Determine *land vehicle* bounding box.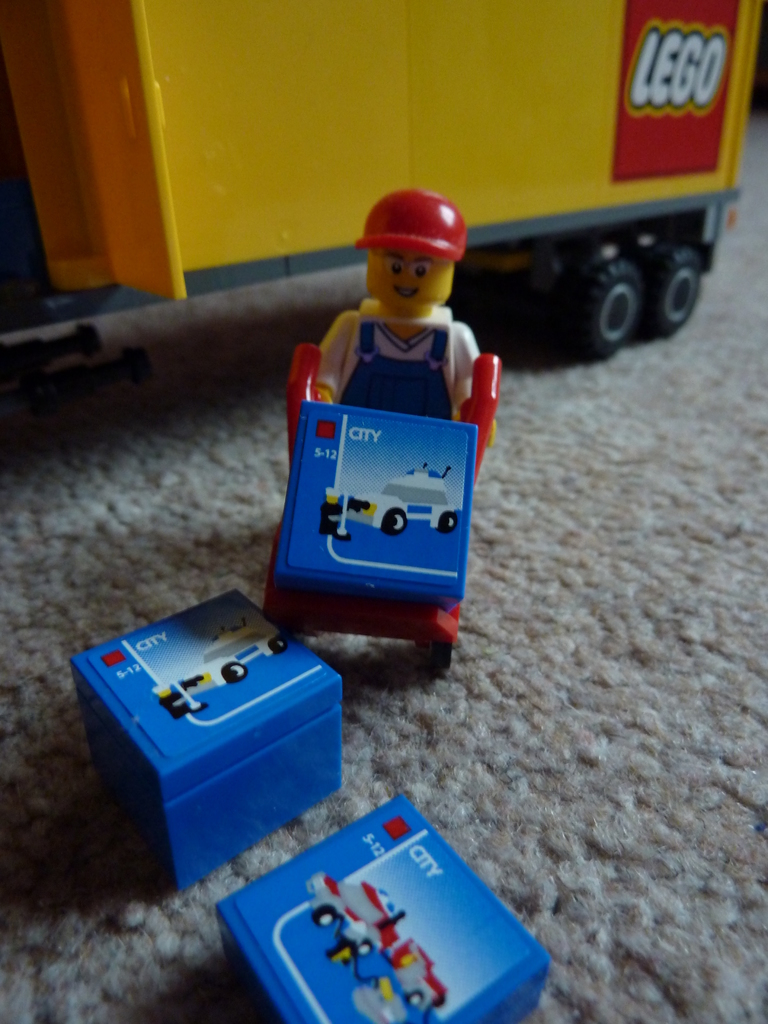
Determined: pyautogui.locateOnScreen(179, 619, 282, 689).
